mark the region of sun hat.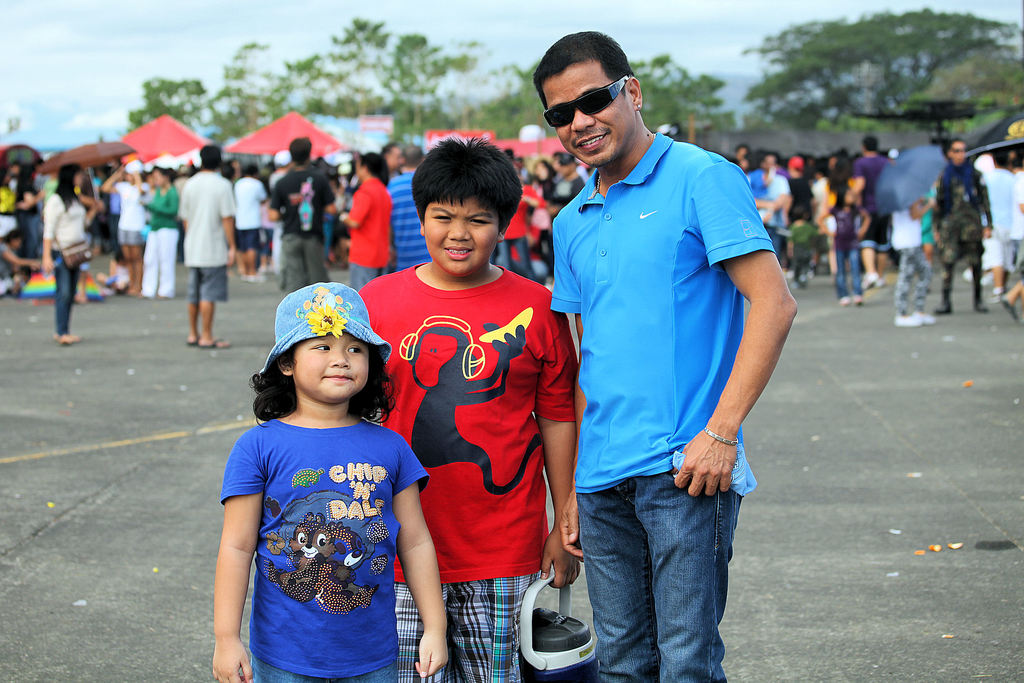
Region: l=785, t=158, r=808, b=174.
